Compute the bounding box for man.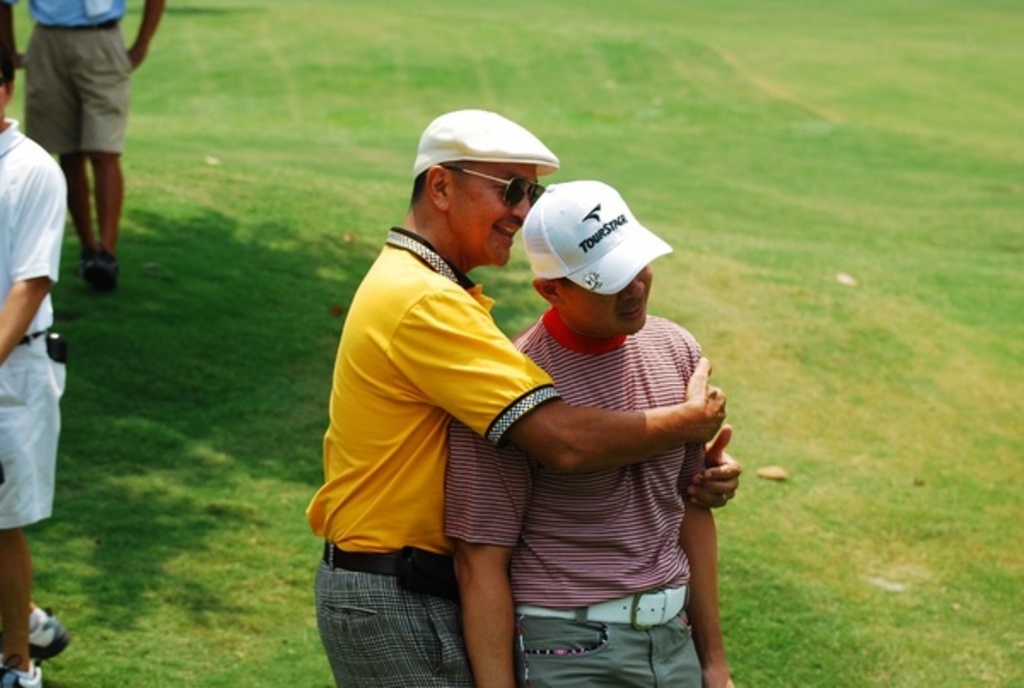
bbox=[444, 178, 734, 686].
